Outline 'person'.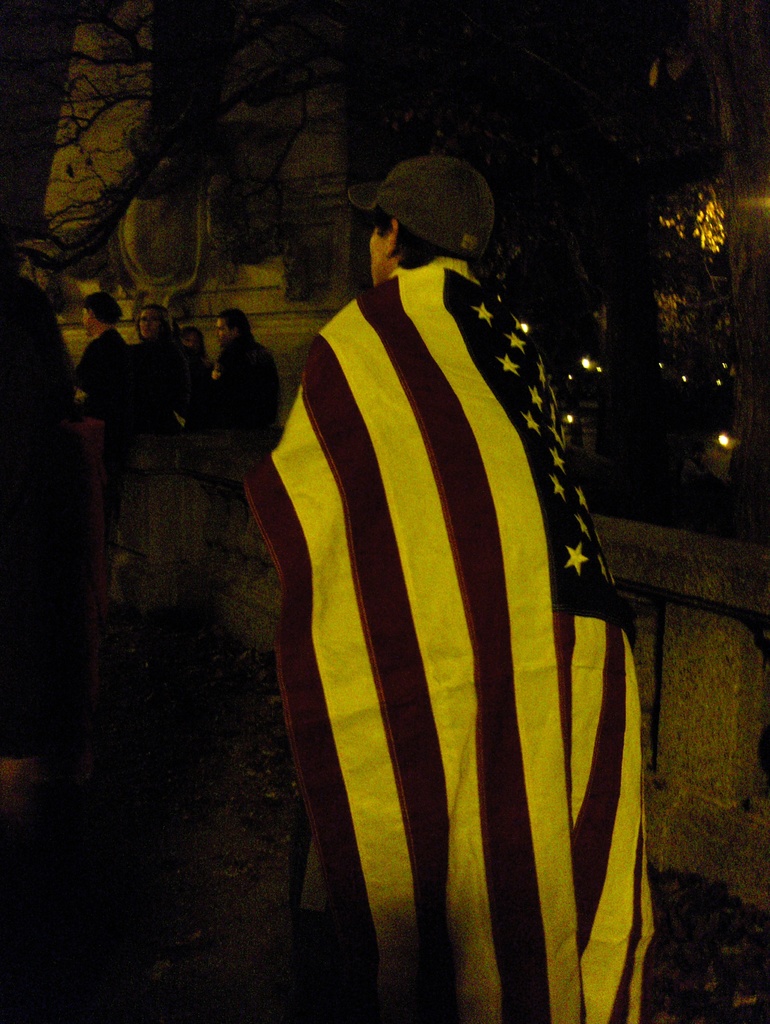
Outline: region(182, 326, 203, 358).
